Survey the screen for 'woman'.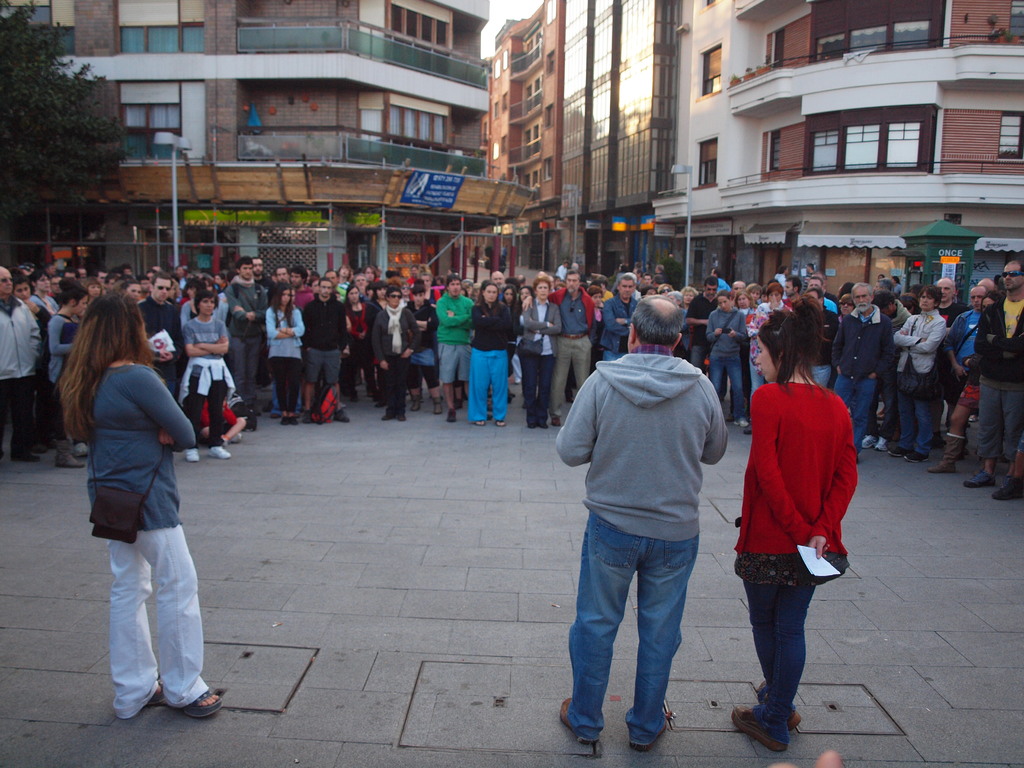
Survey found: (336,281,376,408).
